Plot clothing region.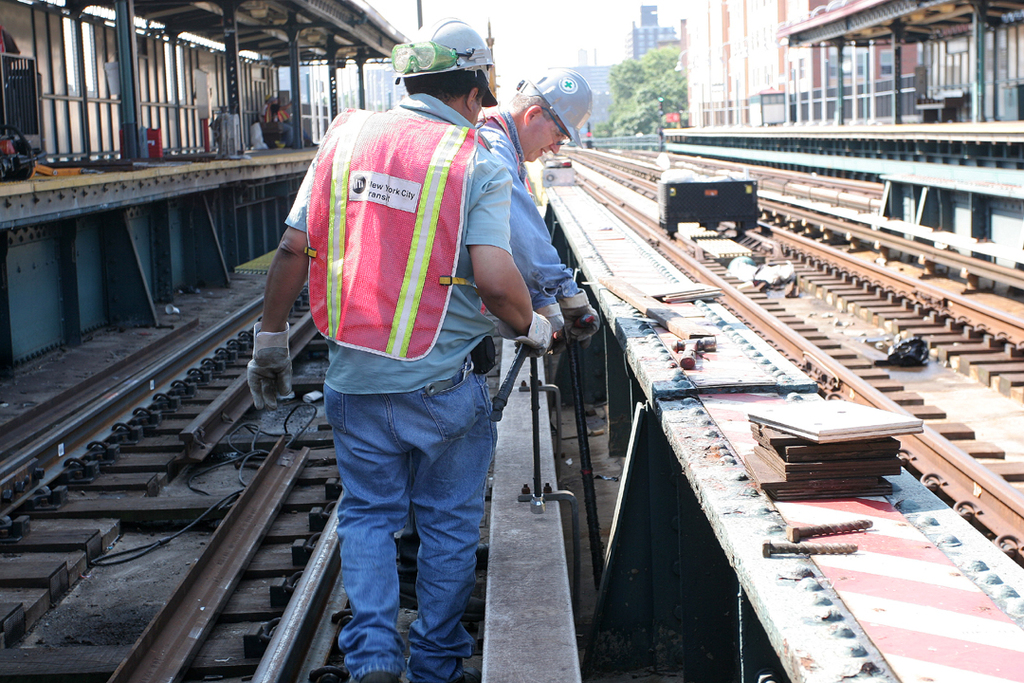
Plotted at <region>284, 85, 512, 682</region>.
